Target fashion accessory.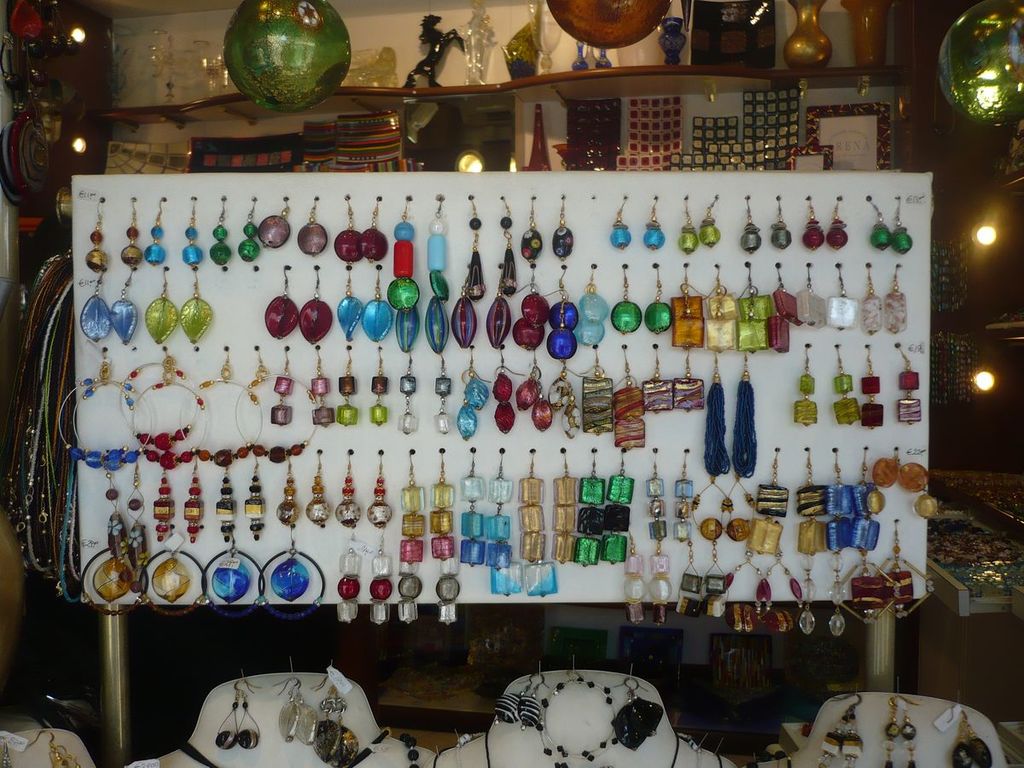
Target region: {"x1": 614, "y1": 201, "x2": 631, "y2": 249}.
